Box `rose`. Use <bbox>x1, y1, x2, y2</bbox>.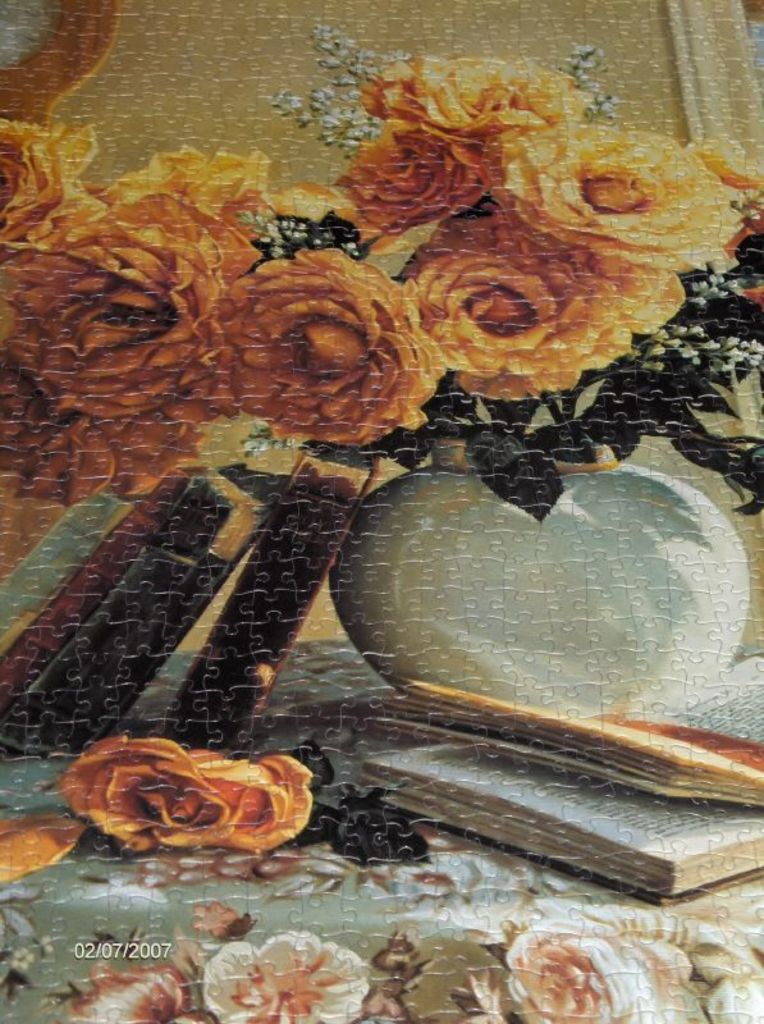
<bbox>63, 735, 242, 850</bbox>.
